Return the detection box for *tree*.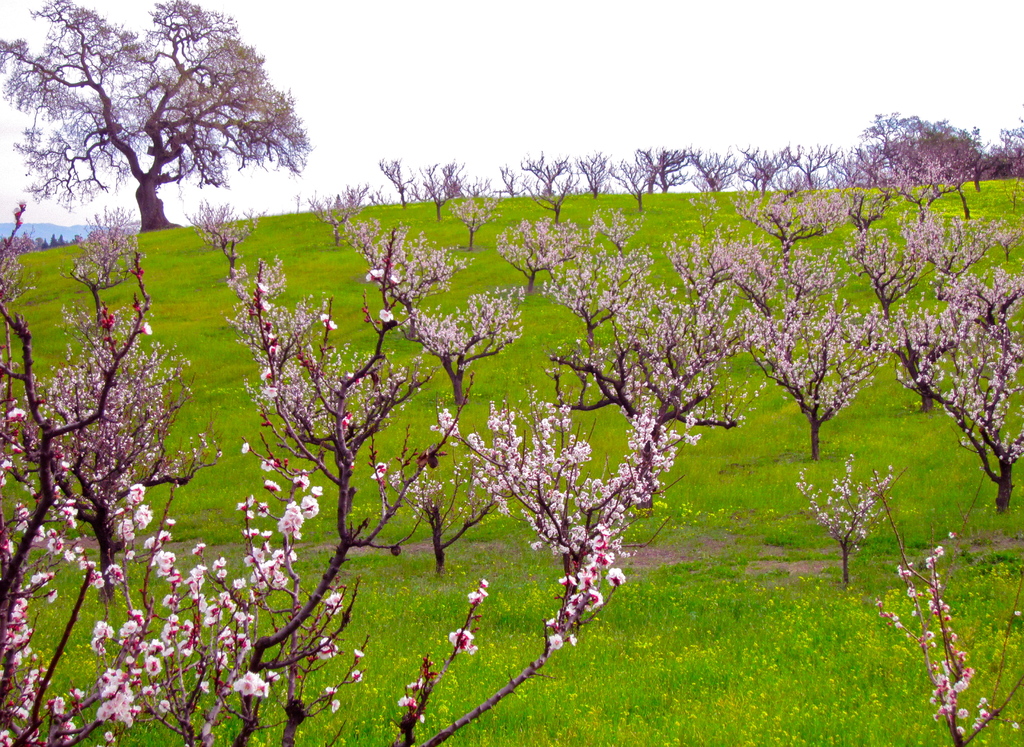
[x1=930, y1=272, x2=1021, y2=348].
